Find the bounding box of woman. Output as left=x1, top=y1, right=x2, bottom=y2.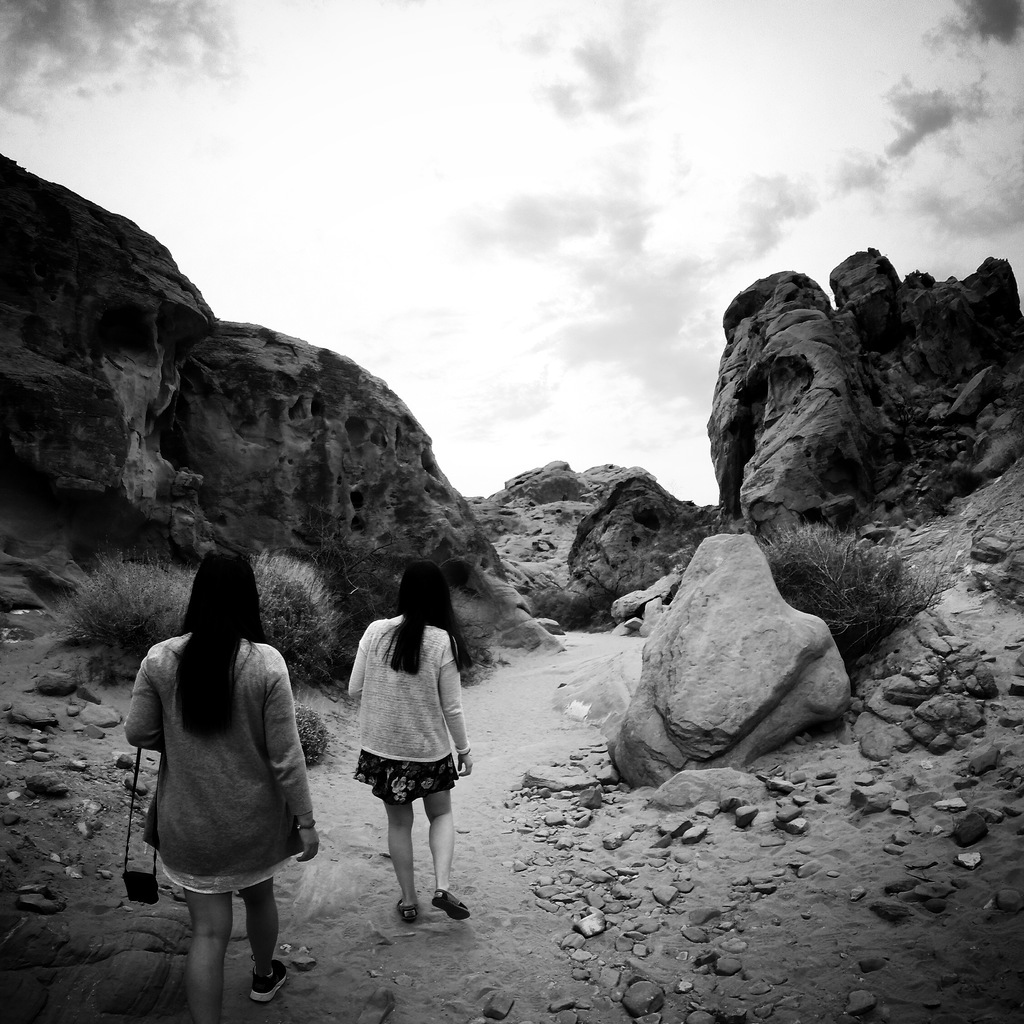
left=81, top=535, right=346, bottom=1023.
